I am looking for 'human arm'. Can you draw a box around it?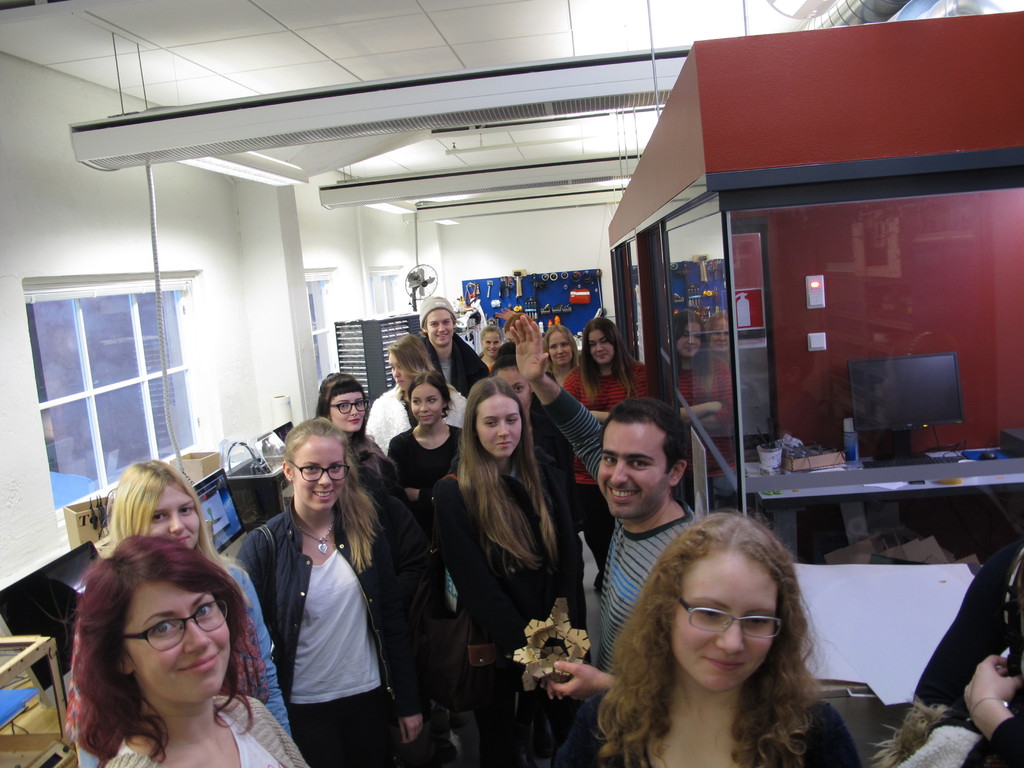
Sure, the bounding box is locate(792, 696, 861, 767).
